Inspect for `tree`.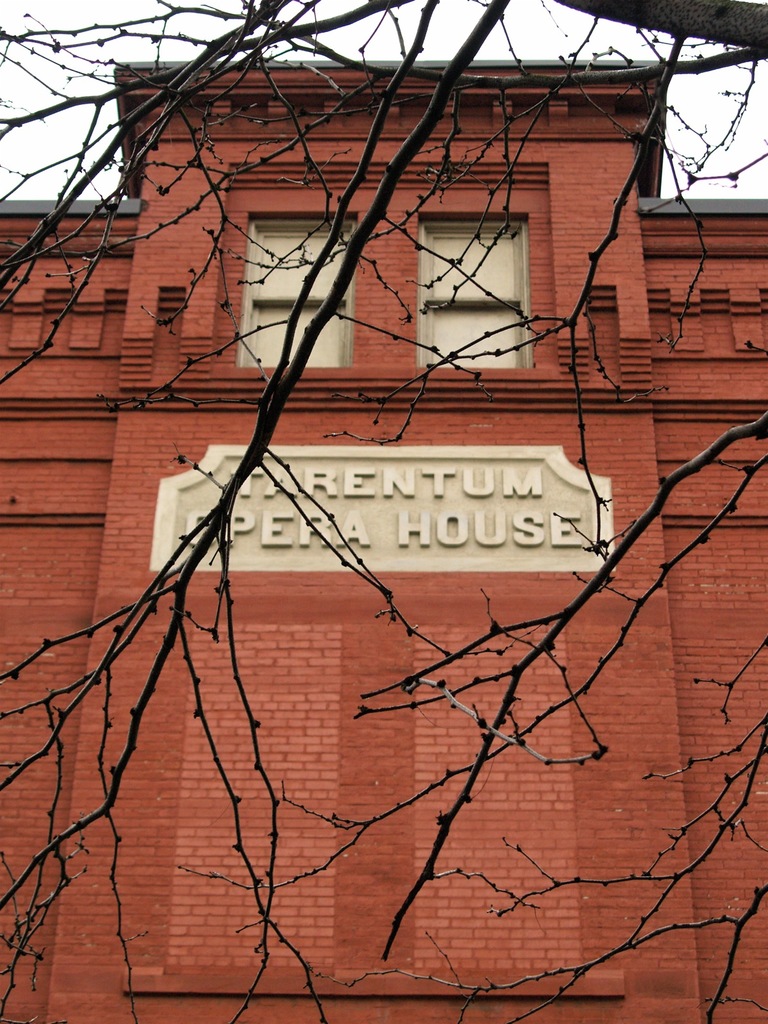
Inspection: box=[0, 0, 767, 1023].
